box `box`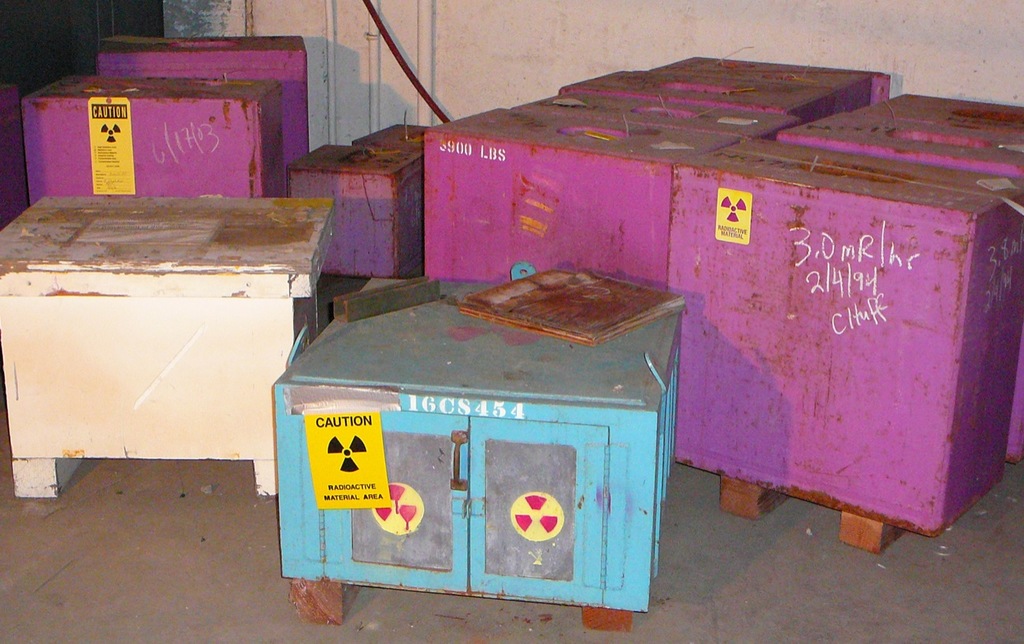
BBox(522, 90, 799, 139)
